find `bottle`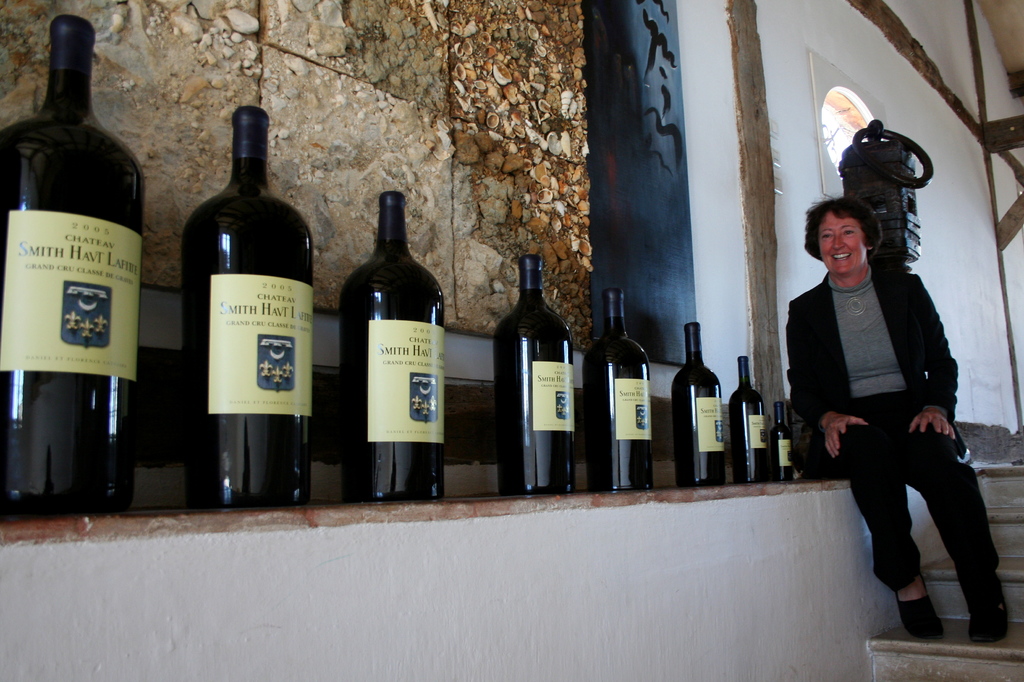
left=492, top=259, right=576, bottom=499
